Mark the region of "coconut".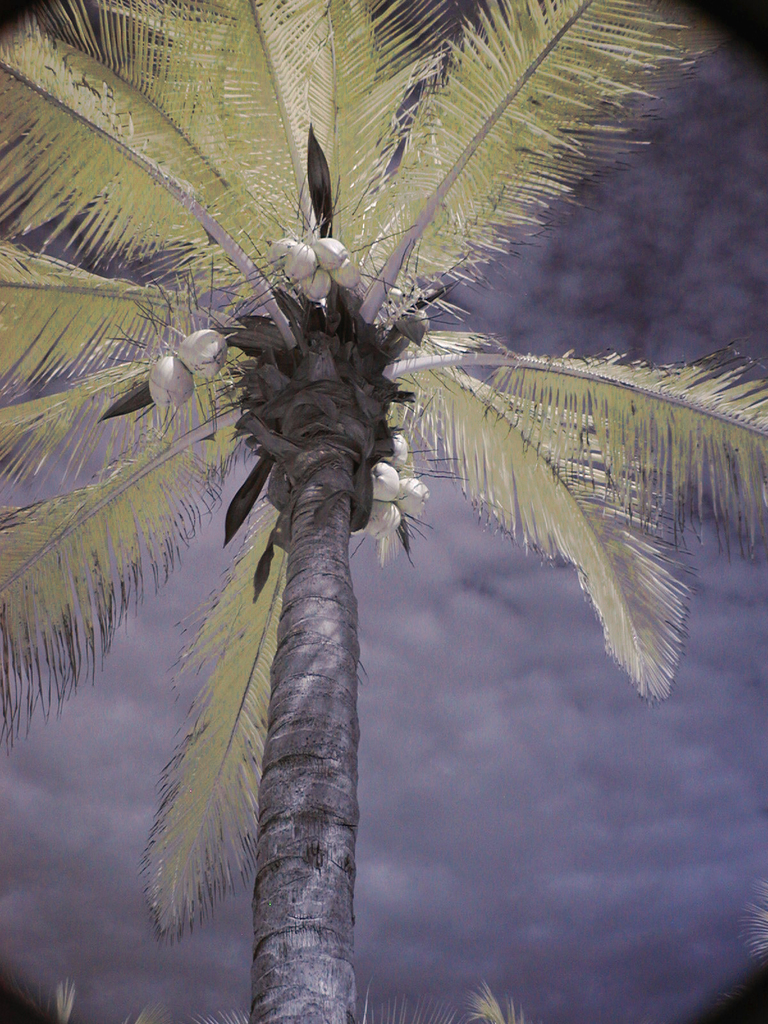
Region: <box>368,460,403,500</box>.
